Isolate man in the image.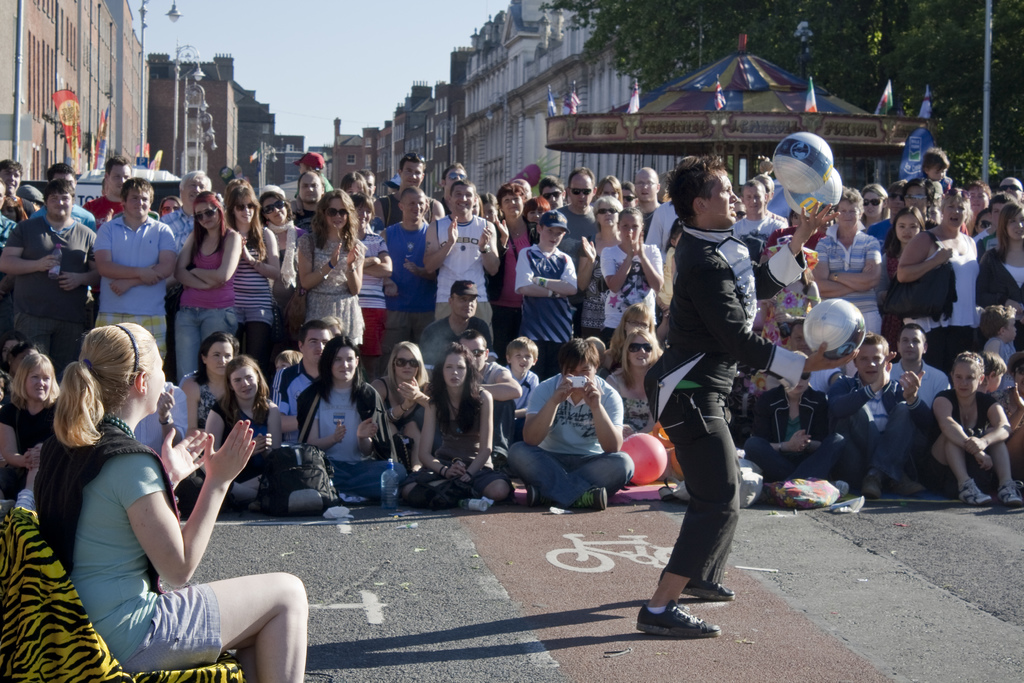
Isolated region: <region>157, 170, 216, 251</region>.
